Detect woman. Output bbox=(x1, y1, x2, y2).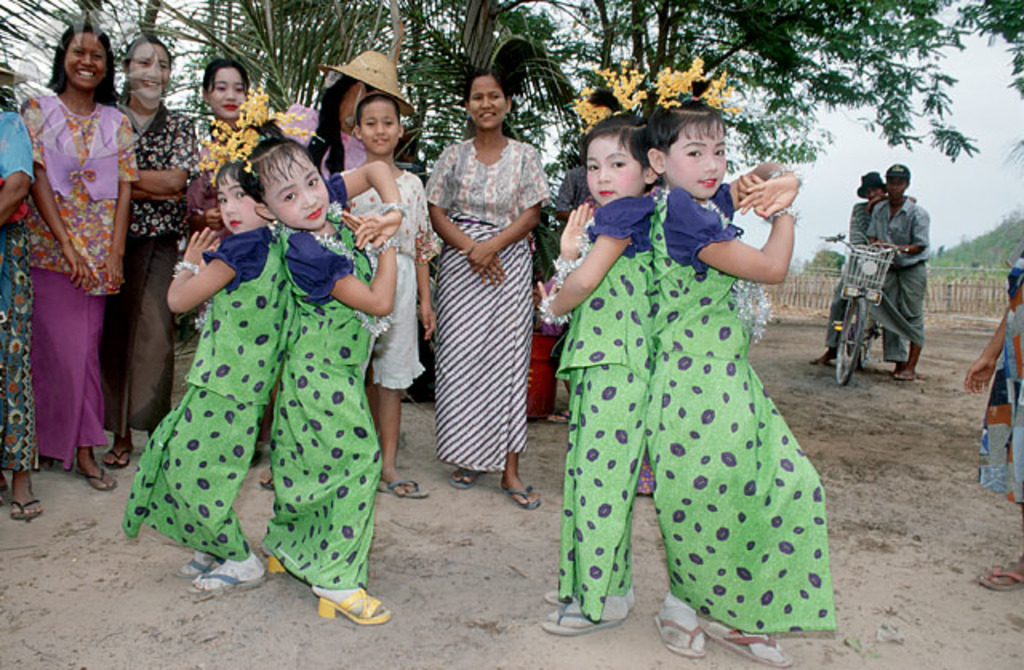
bbox=(0, 101, 42, 523).
